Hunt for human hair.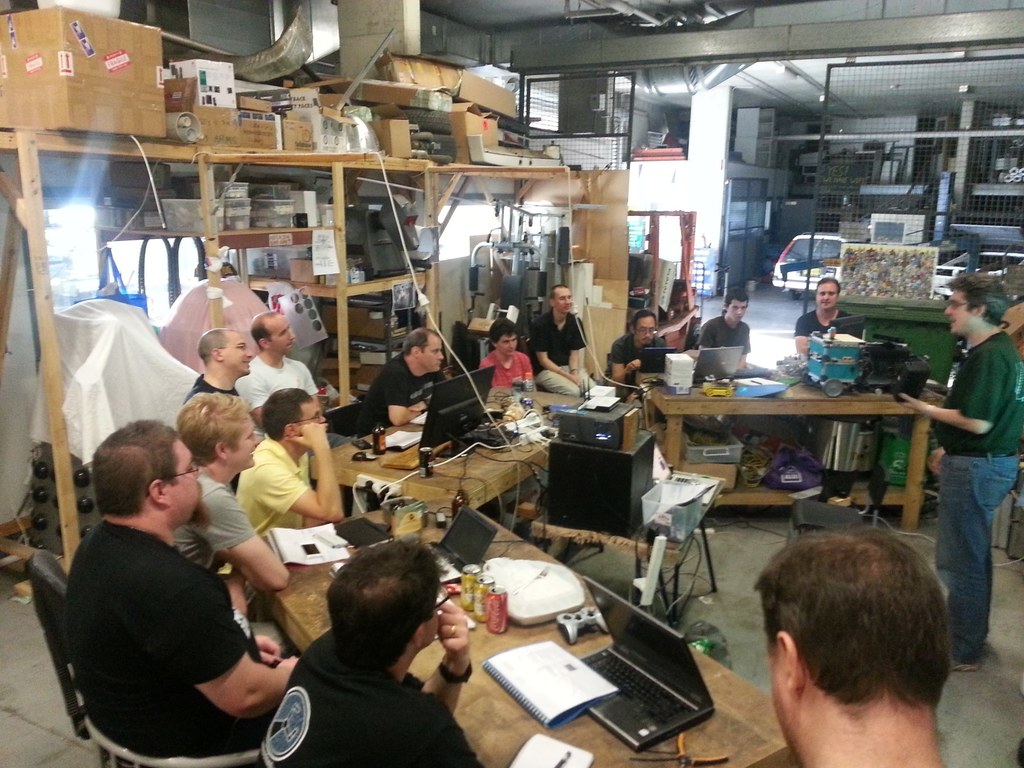
Hunted down at (x1=631, y1=303, x2=652, y2=324).
